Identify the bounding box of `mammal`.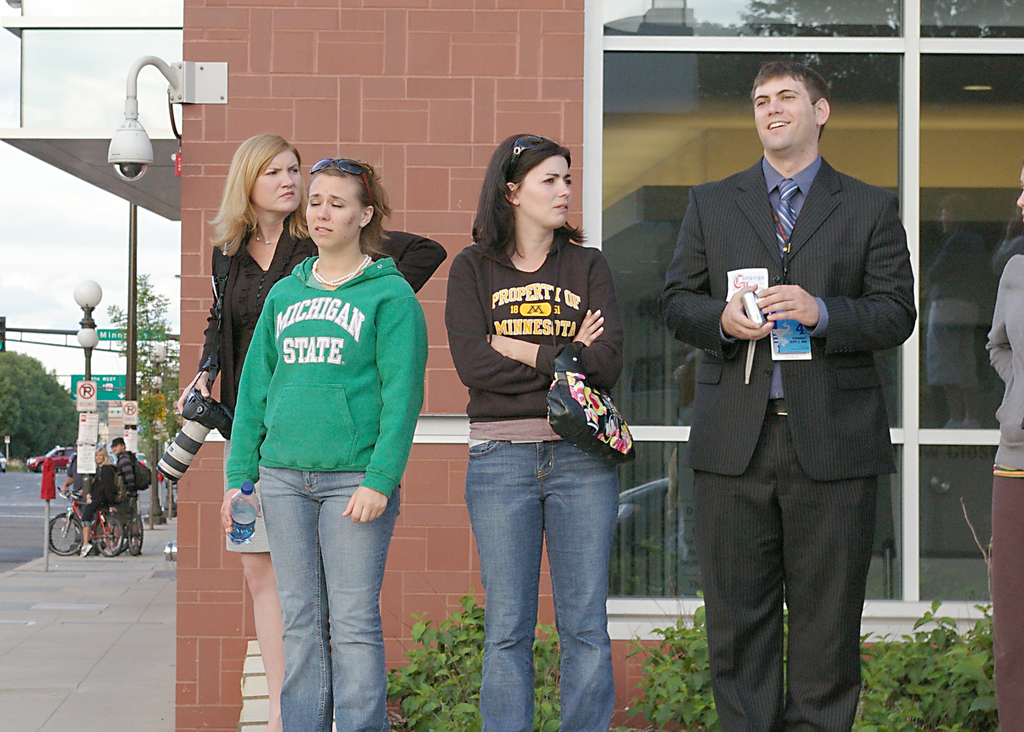
bbox=(441, 134, 627, 731).
